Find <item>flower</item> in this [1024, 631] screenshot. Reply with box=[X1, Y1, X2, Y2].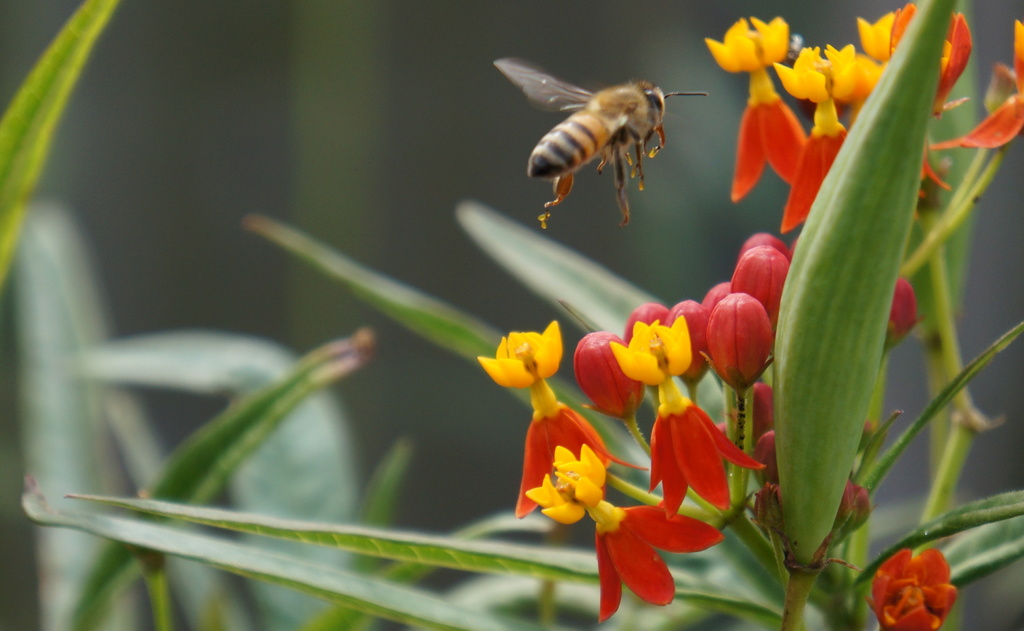
box=[520, 447, 730, 630].
